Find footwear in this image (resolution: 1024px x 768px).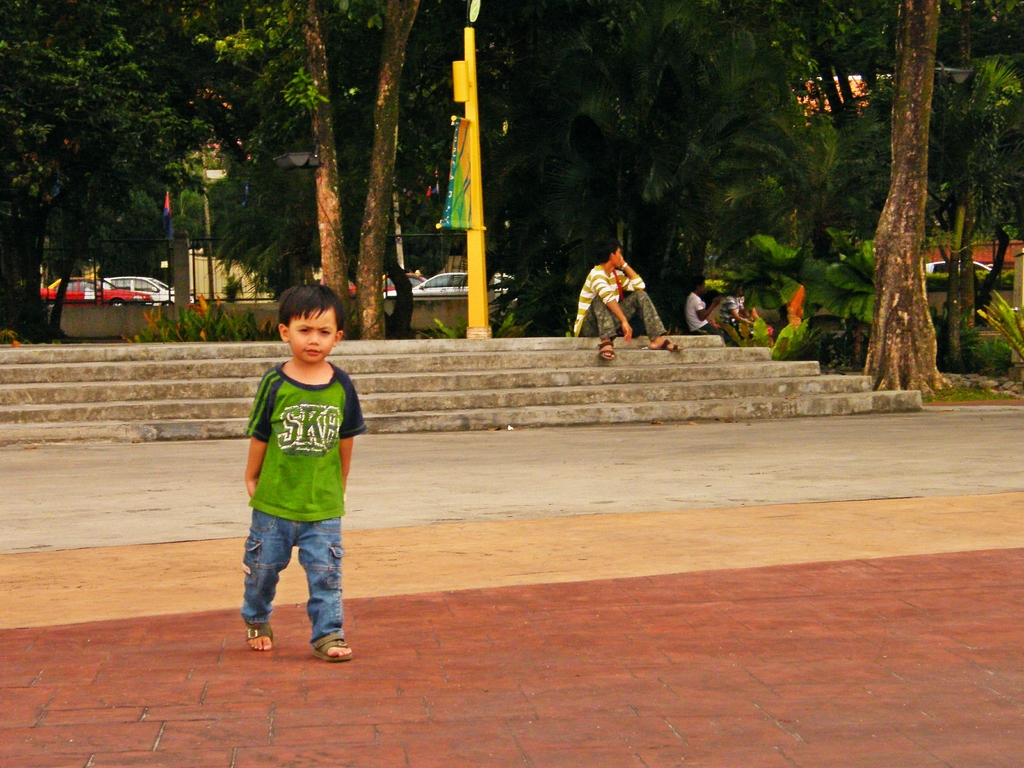
pyautogui.locateOnScreen(648, 335, 684, 353).
